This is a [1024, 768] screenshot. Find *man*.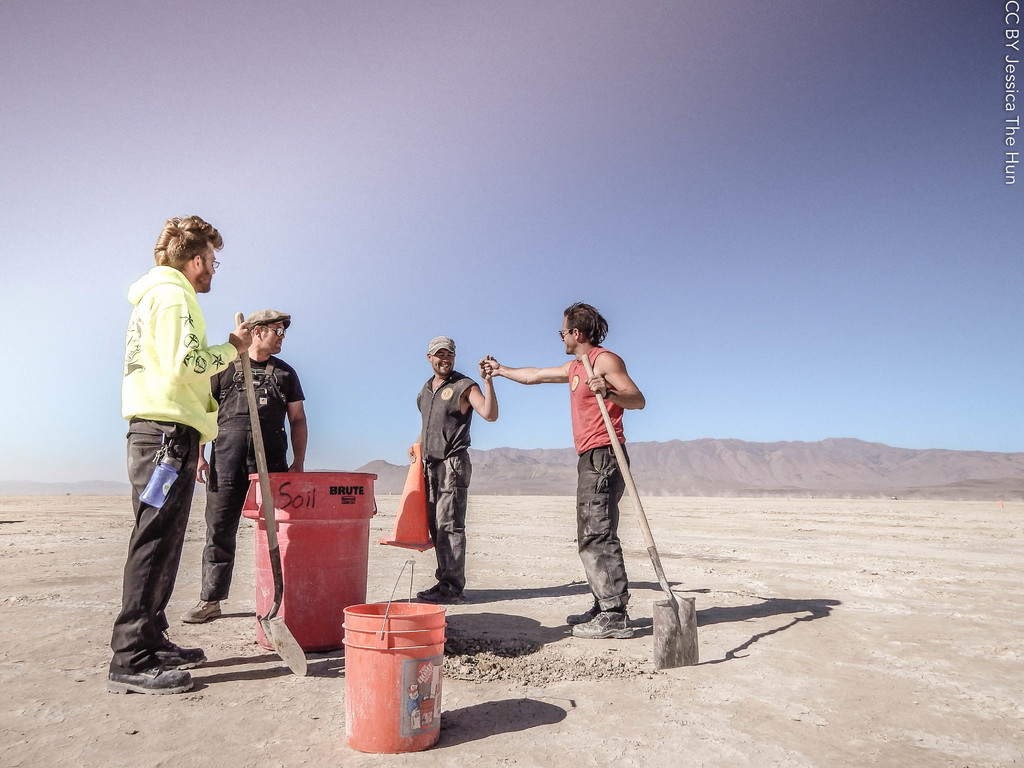
Bounding box: {"left": 186, "top": 310, "right": 308, "bottom": 625}.
